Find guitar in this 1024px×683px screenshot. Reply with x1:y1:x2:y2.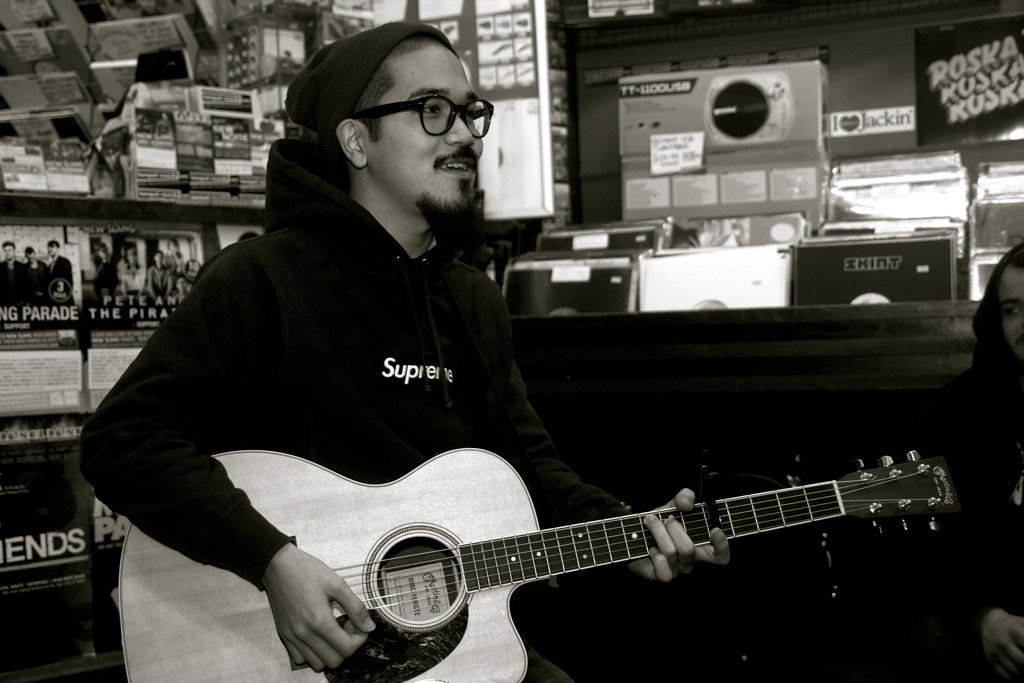
110:447:972:682.
